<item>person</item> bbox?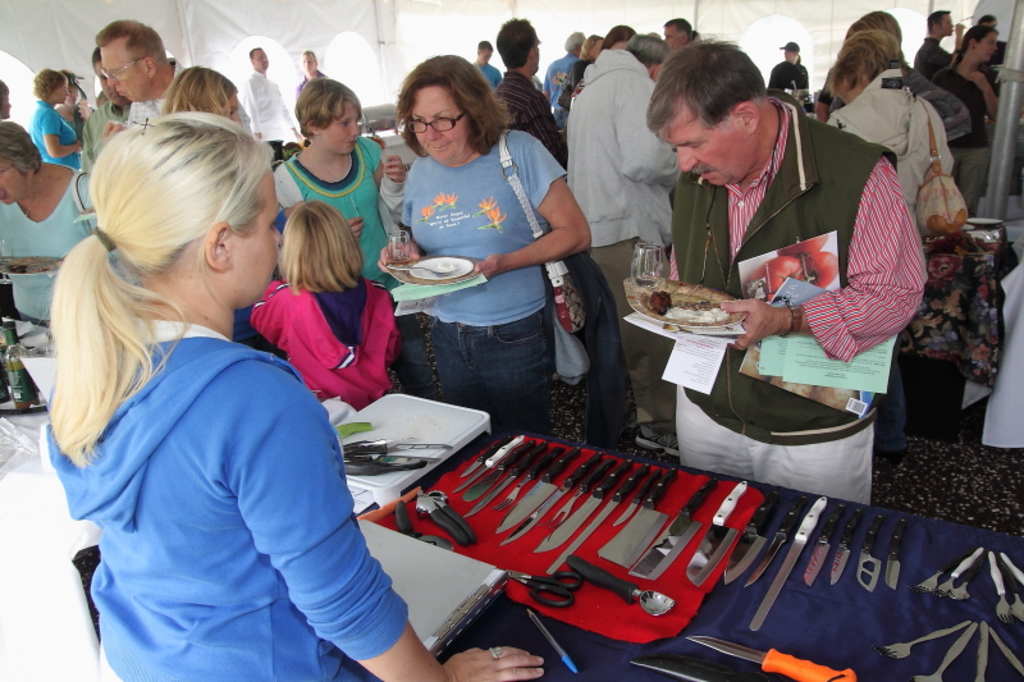
region(932, 26, 1002, 219)
